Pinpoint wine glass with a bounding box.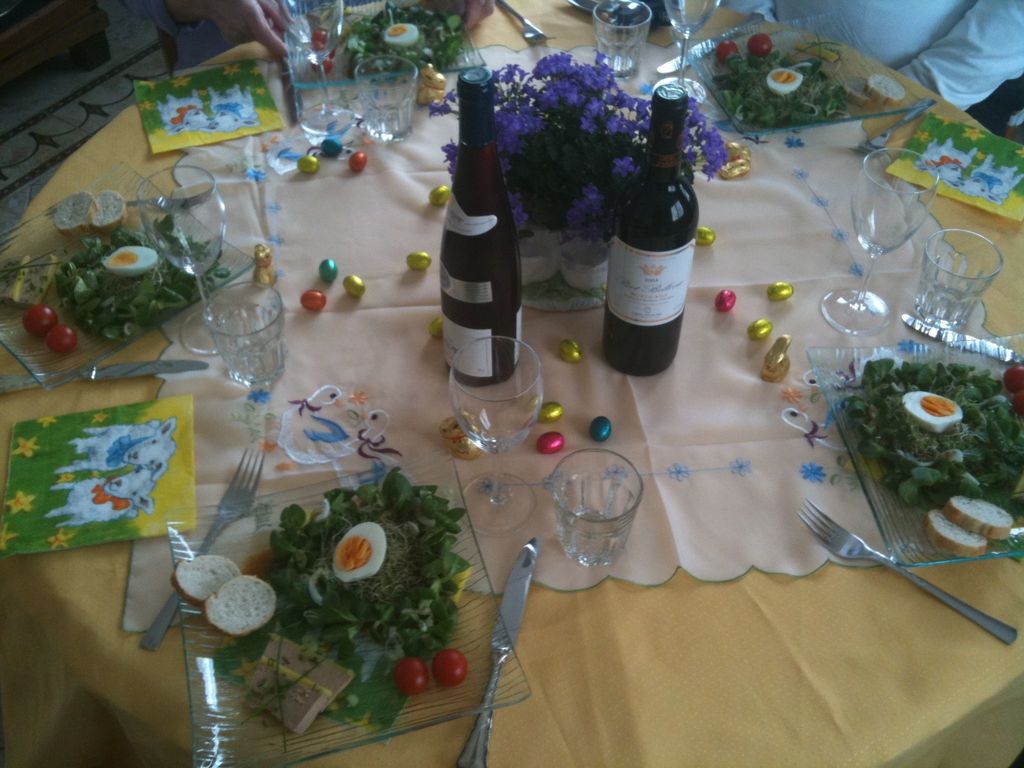
820,148,938,339.
